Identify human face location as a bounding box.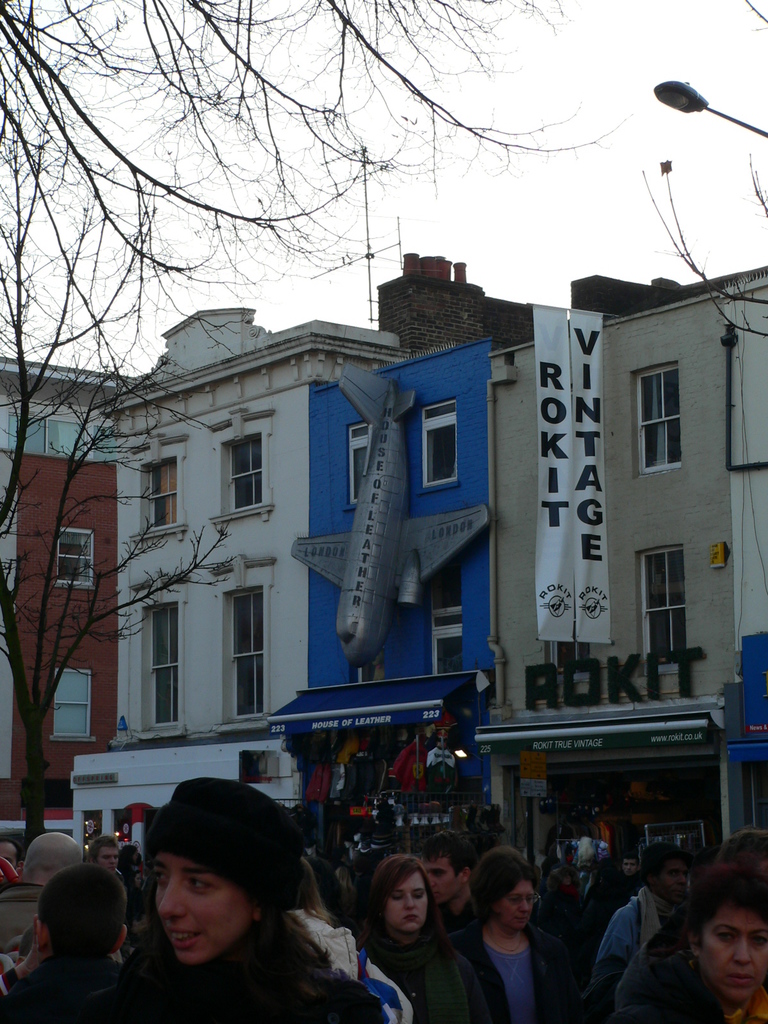
left=662, top=863, right=680, bottom=900.
